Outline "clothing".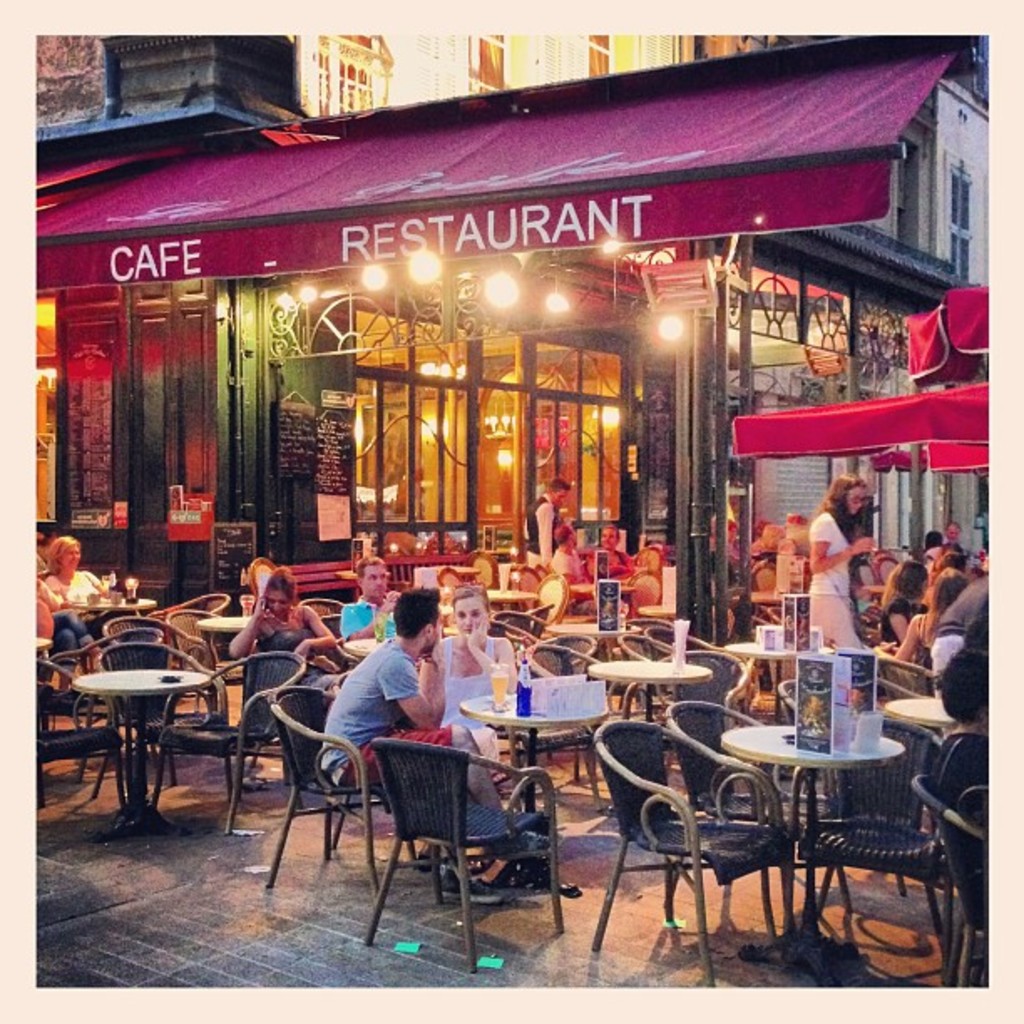
Outline: bbox=[50, 566, 129, 627].
